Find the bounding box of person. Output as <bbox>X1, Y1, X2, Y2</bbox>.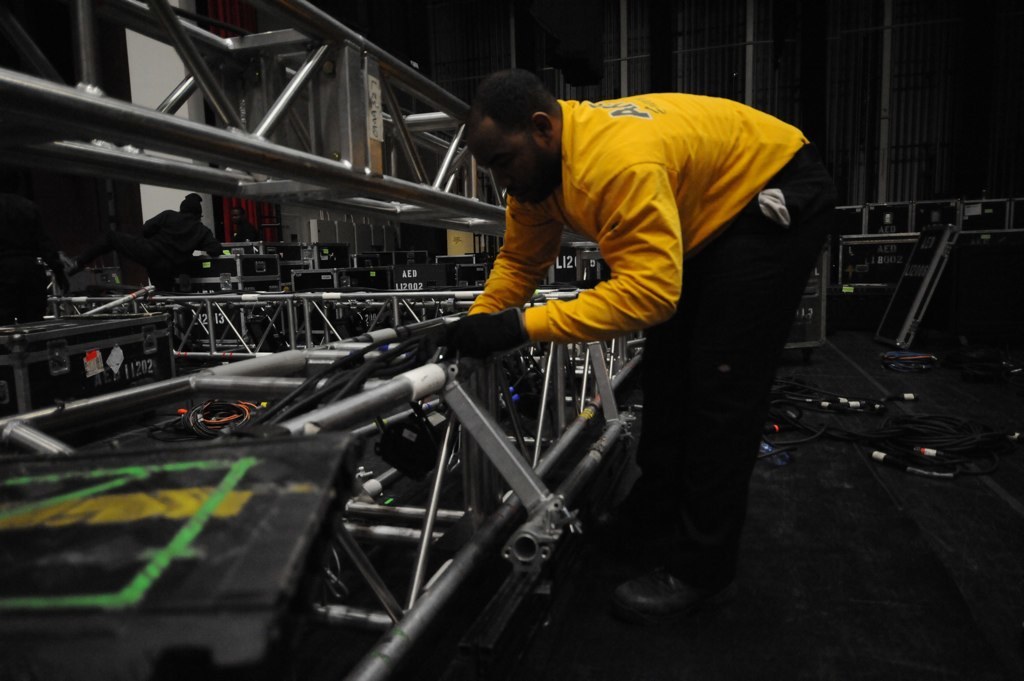
<bbox>118, 191, 237, 287</bbox>.
